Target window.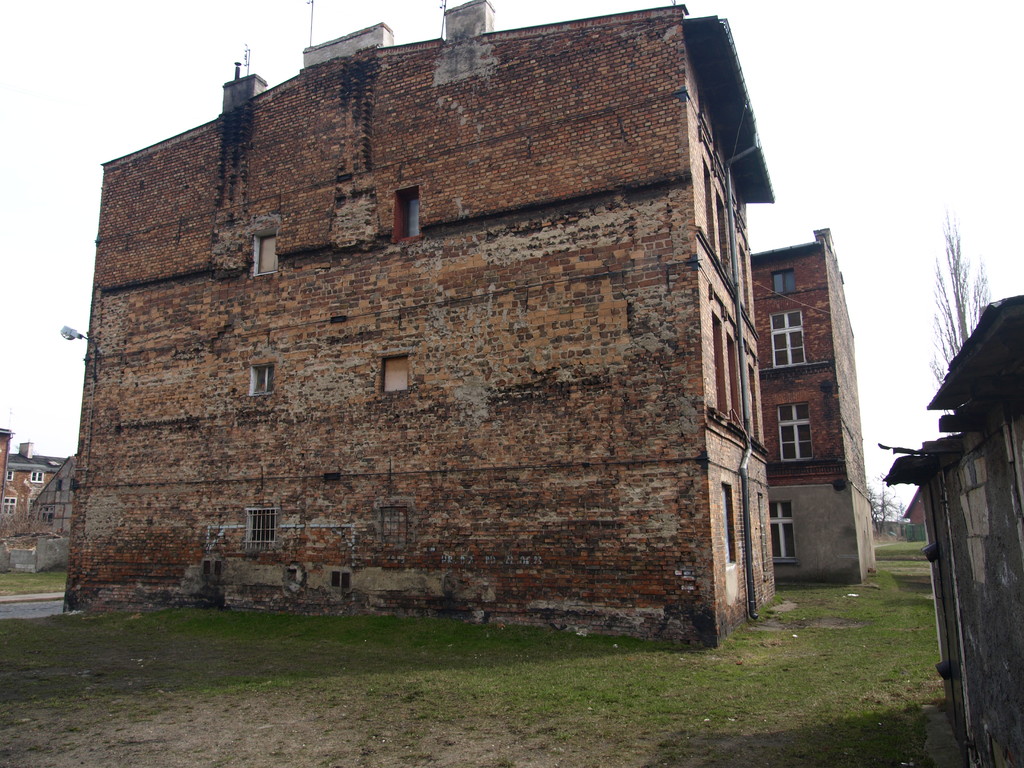
Target region: region(52, 460, 58, 465).
